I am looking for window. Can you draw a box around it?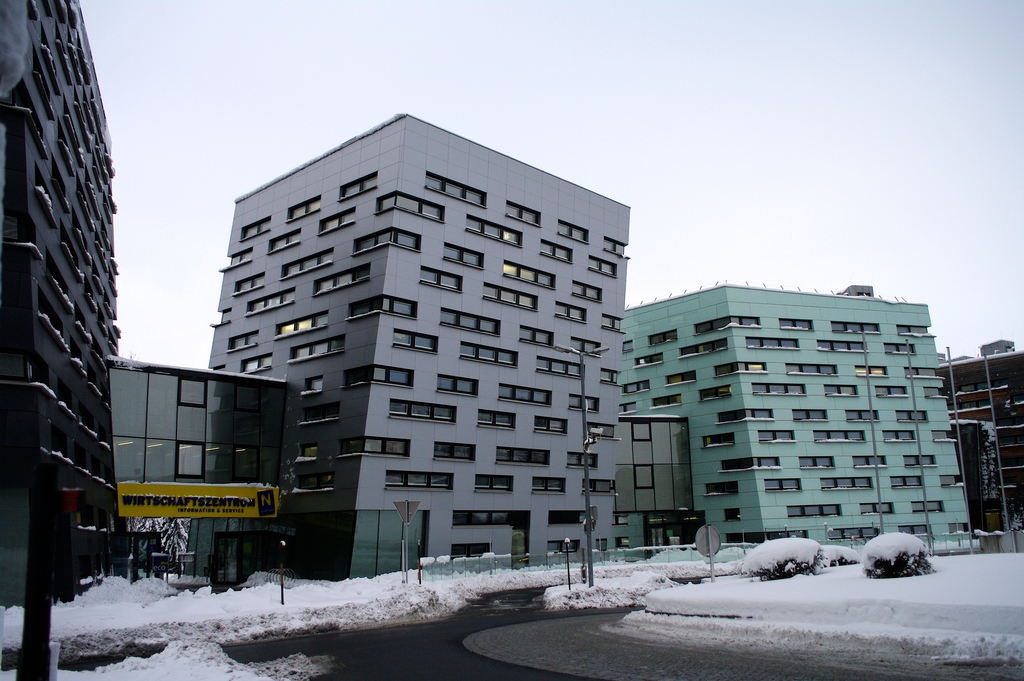
Sure, the bounding box is (381,294,421,316).
